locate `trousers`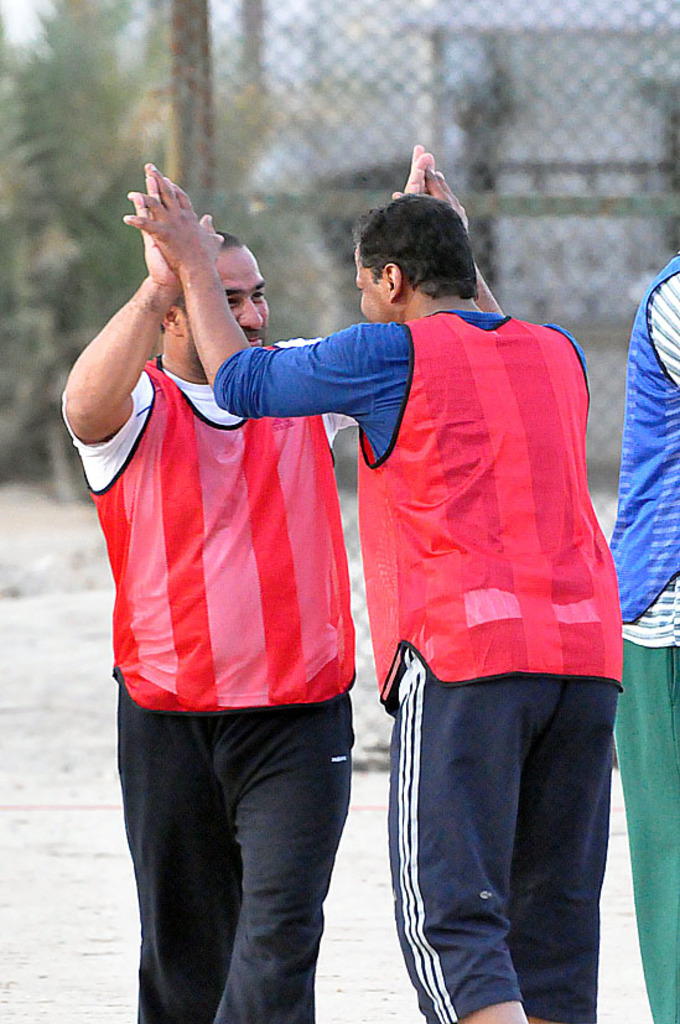
[618,630,679,1023]
